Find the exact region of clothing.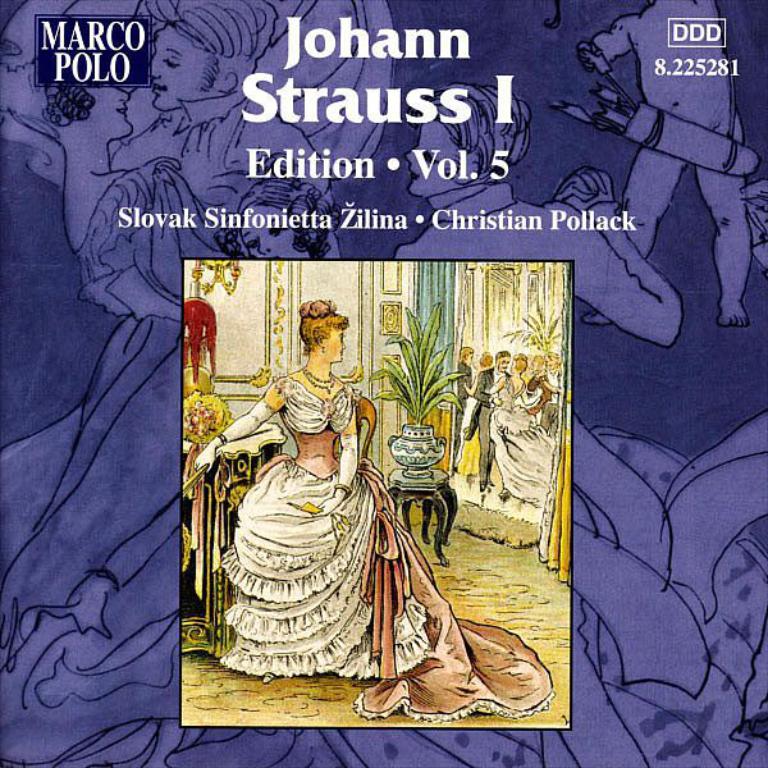
Exact region: {"left": 0, "top": 81, "right": 340, "bottom": 767}.
